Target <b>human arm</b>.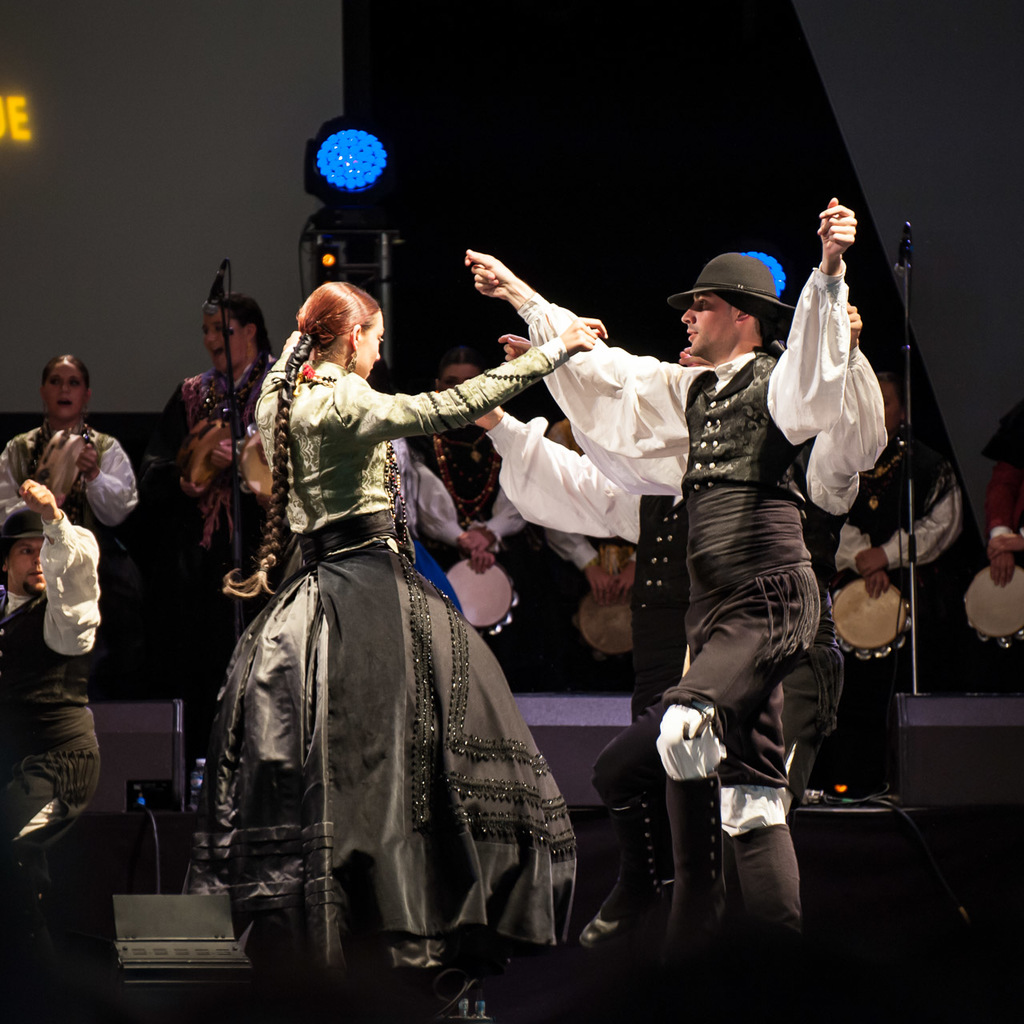
Target region: rect(804, 299, 890, 517).
